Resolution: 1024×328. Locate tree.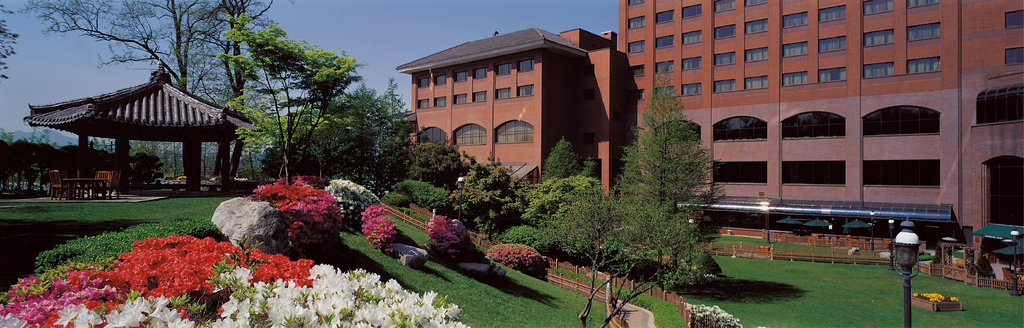
(left=605, top=67, right=721, bottom=297).
